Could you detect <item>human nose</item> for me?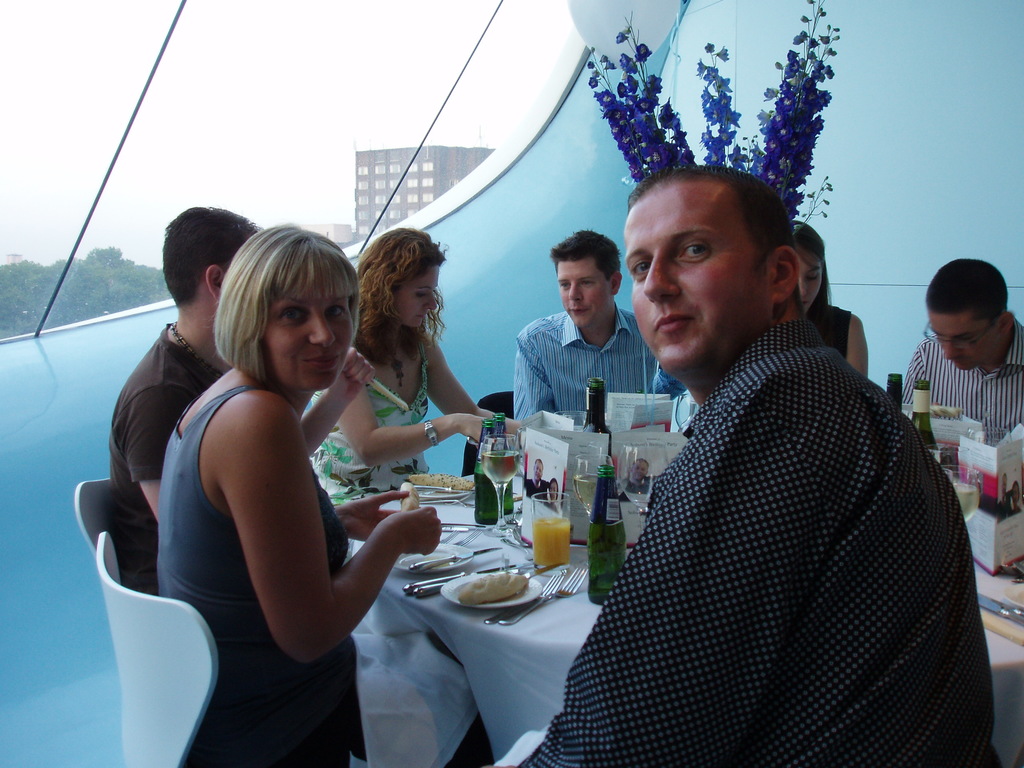
Detection result: left=643, top=249, right=680, bottom=303.
